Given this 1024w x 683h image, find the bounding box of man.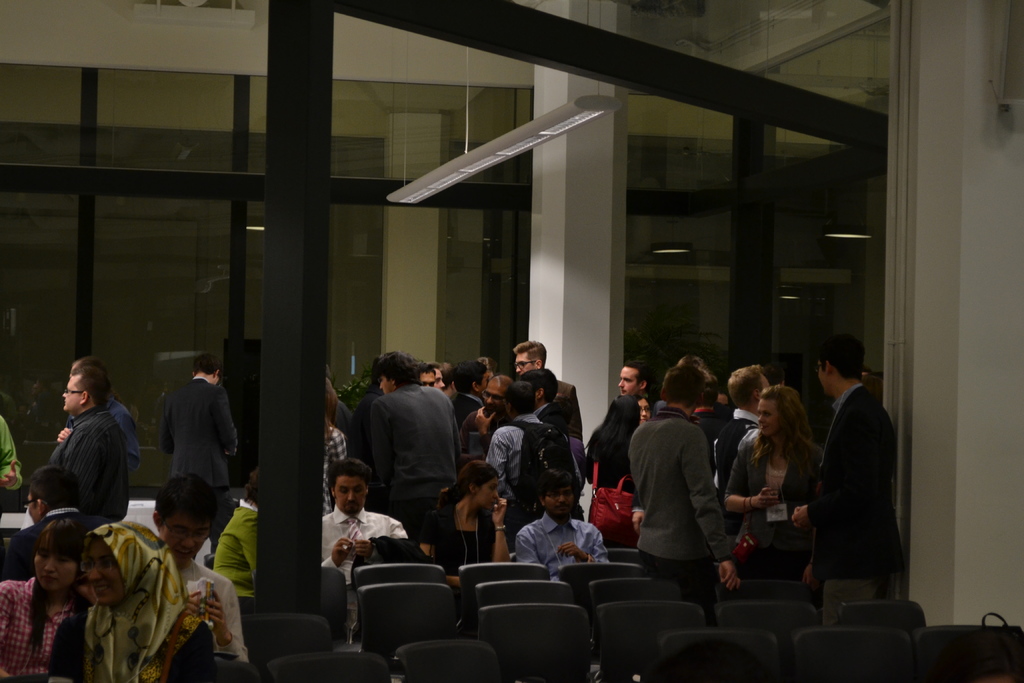
region(625, 371, 734, 616).
